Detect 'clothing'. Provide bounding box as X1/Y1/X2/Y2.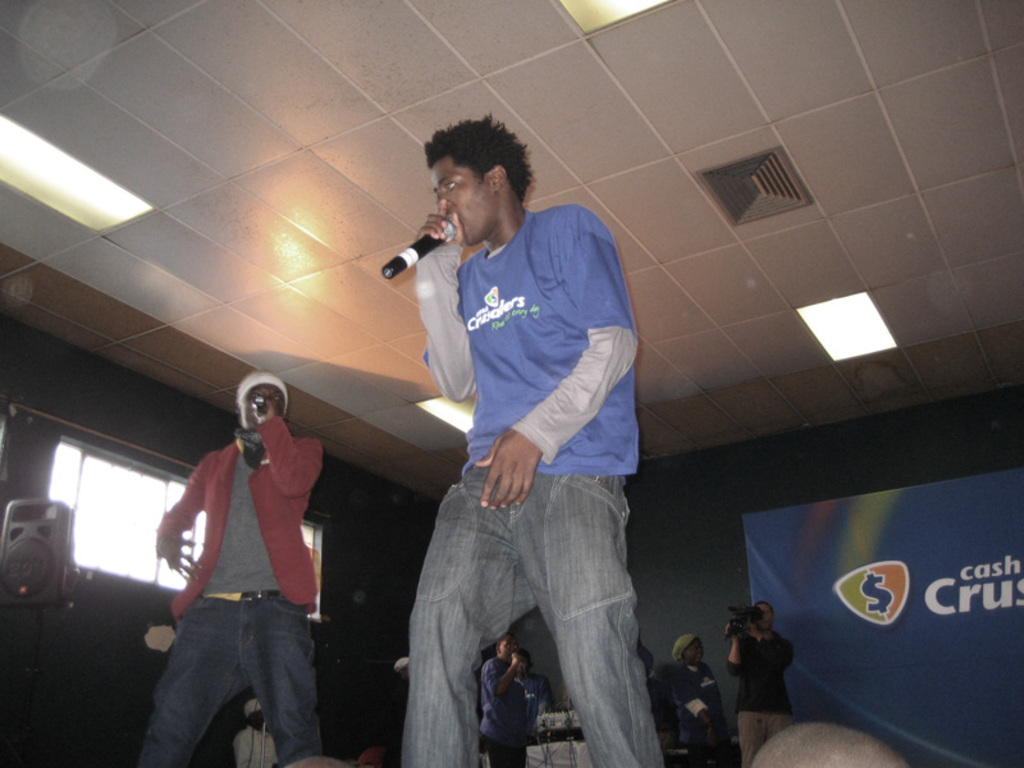
152/410/323/767.
